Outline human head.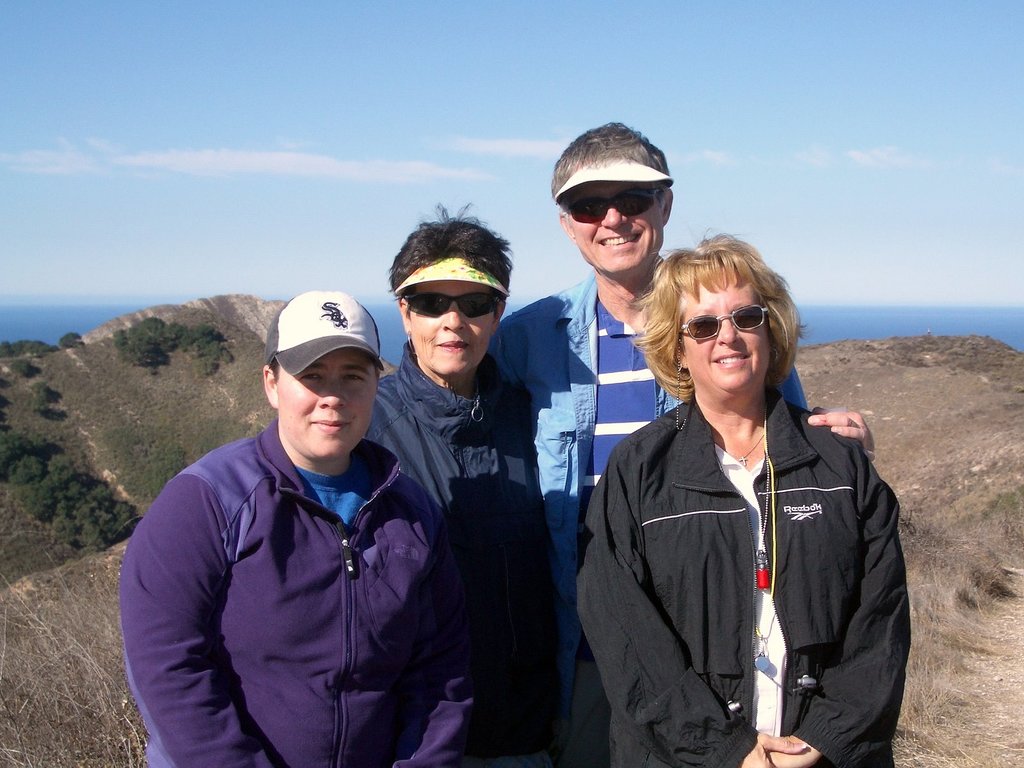
Outline: rect(396, 207, 514, 372).
